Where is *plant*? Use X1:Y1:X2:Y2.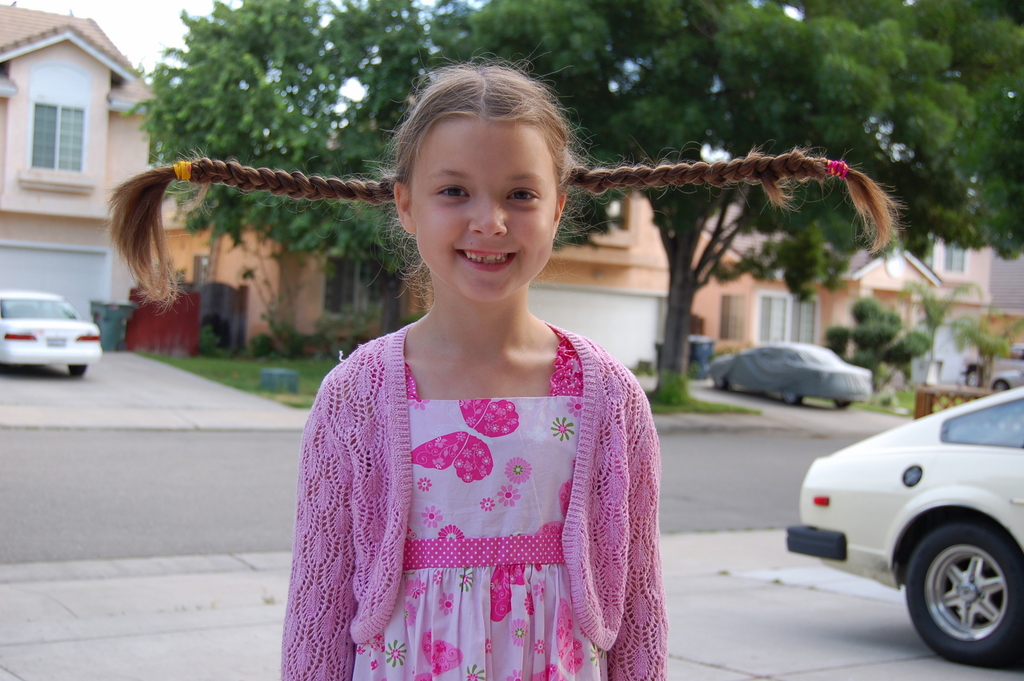
623:360:657:372.
